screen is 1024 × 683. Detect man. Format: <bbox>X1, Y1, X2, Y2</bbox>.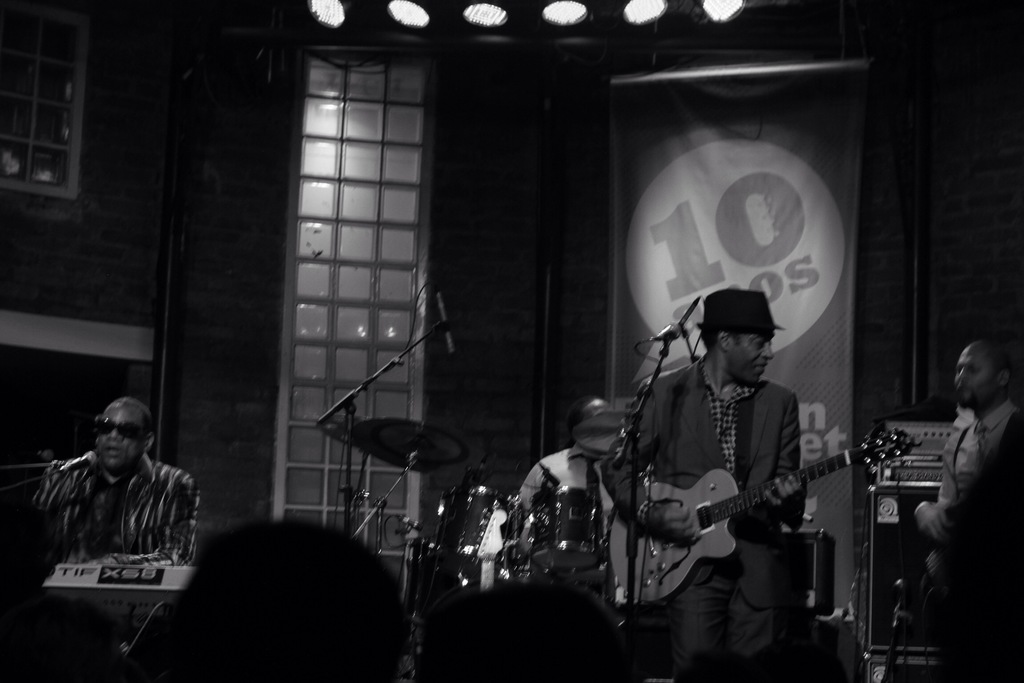
<bbox>940, 415, 1023, 682</bbox>.
